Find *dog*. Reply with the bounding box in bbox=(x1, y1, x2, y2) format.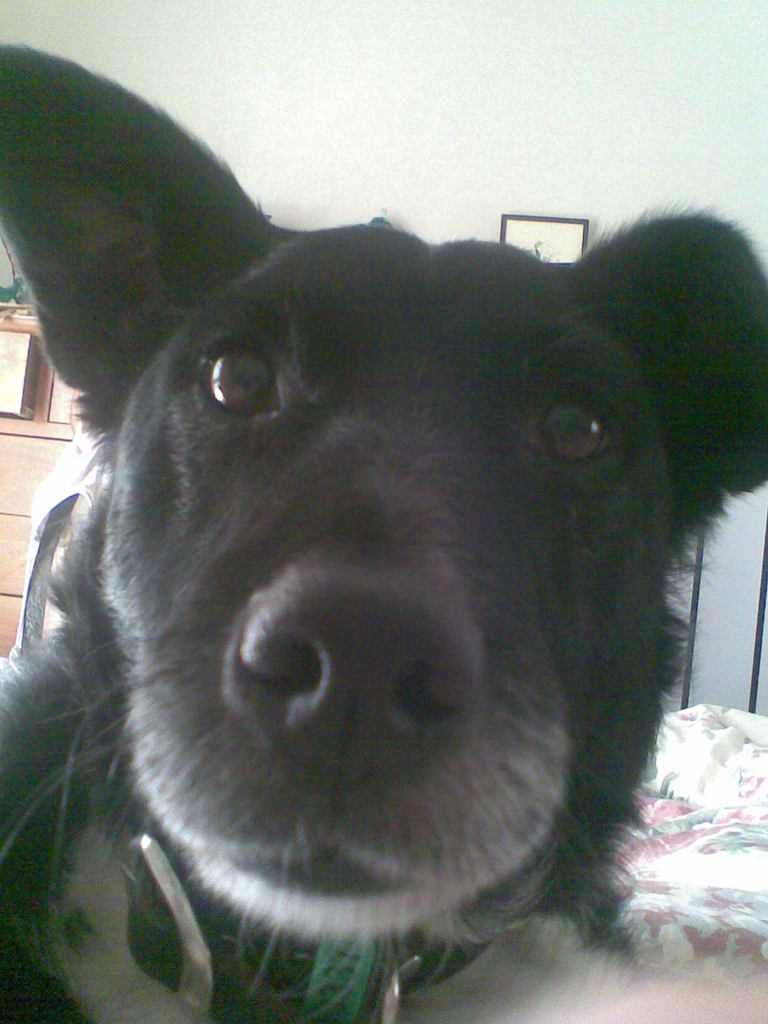
bbox=(0, 42, 767, 1023).
